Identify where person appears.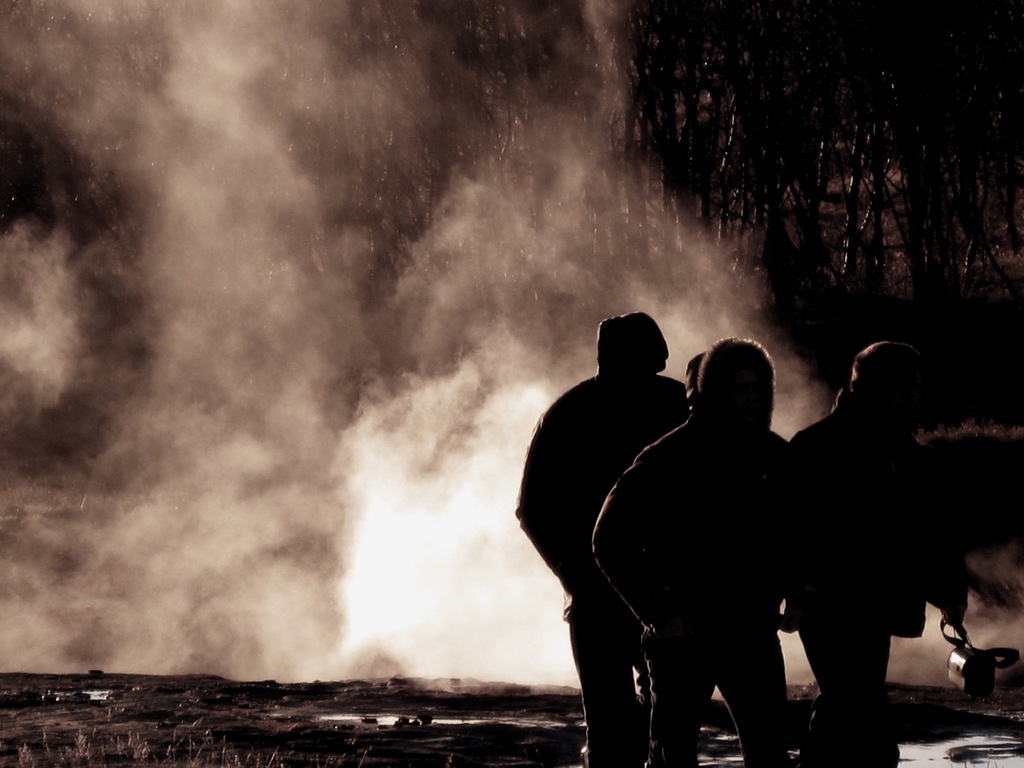
Appears at region(576, 335, 782, 748).
